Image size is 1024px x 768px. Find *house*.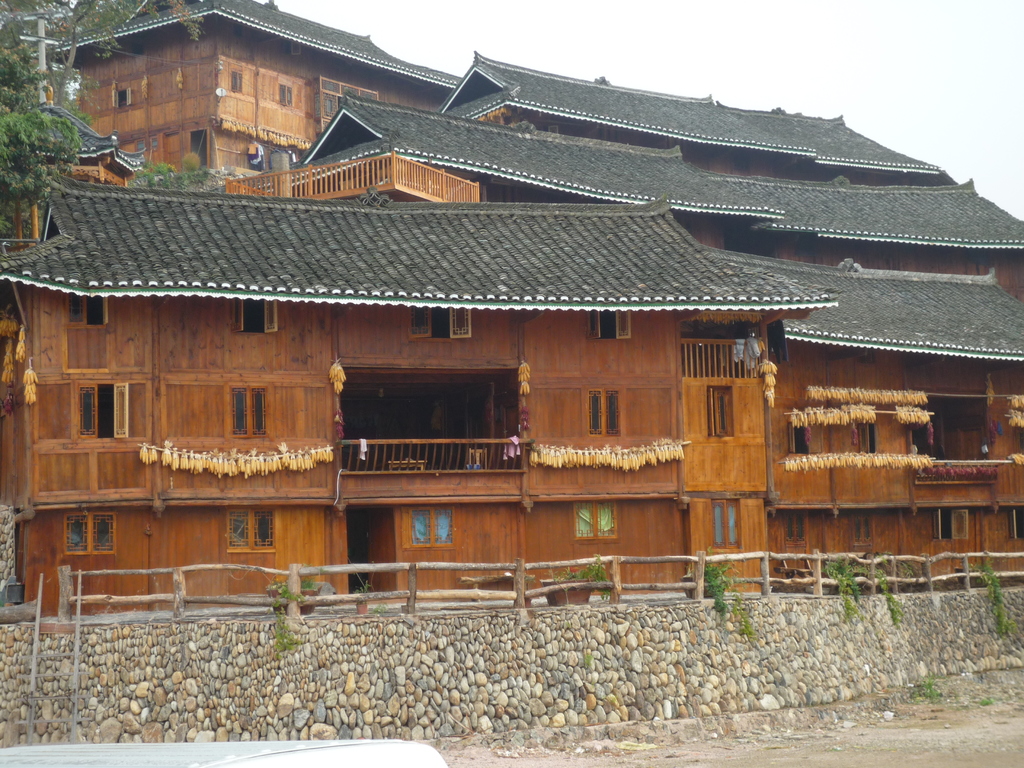
<box>42,4,400,192</box>.
